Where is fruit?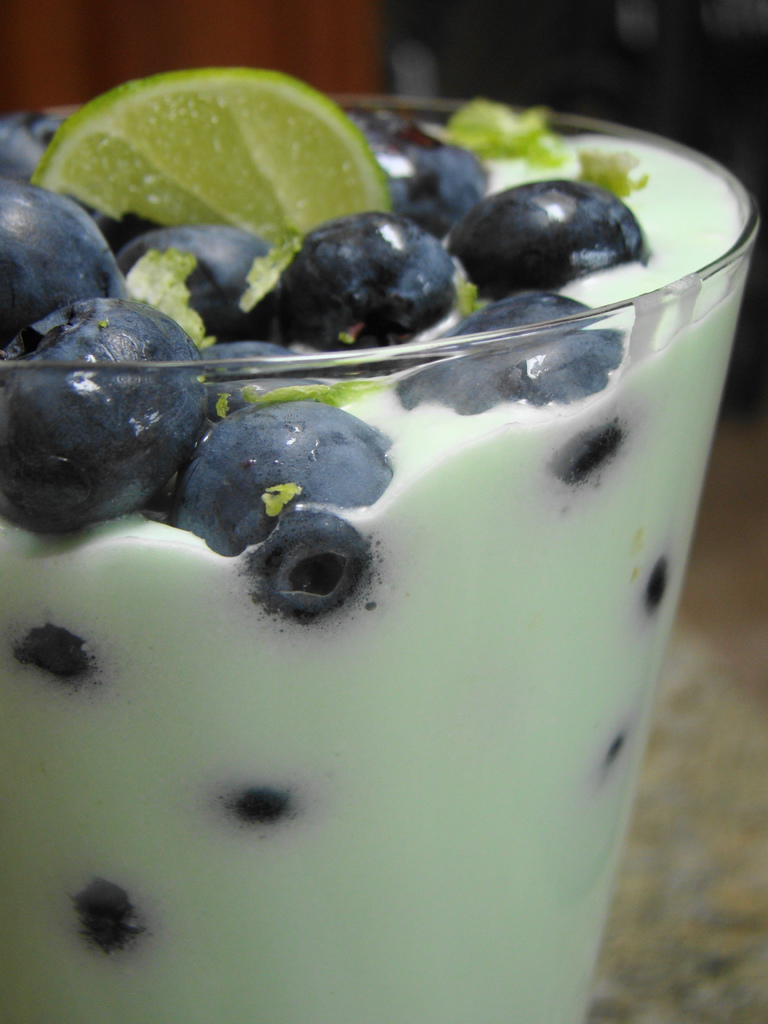
detection(604, 724, 637, 772).
